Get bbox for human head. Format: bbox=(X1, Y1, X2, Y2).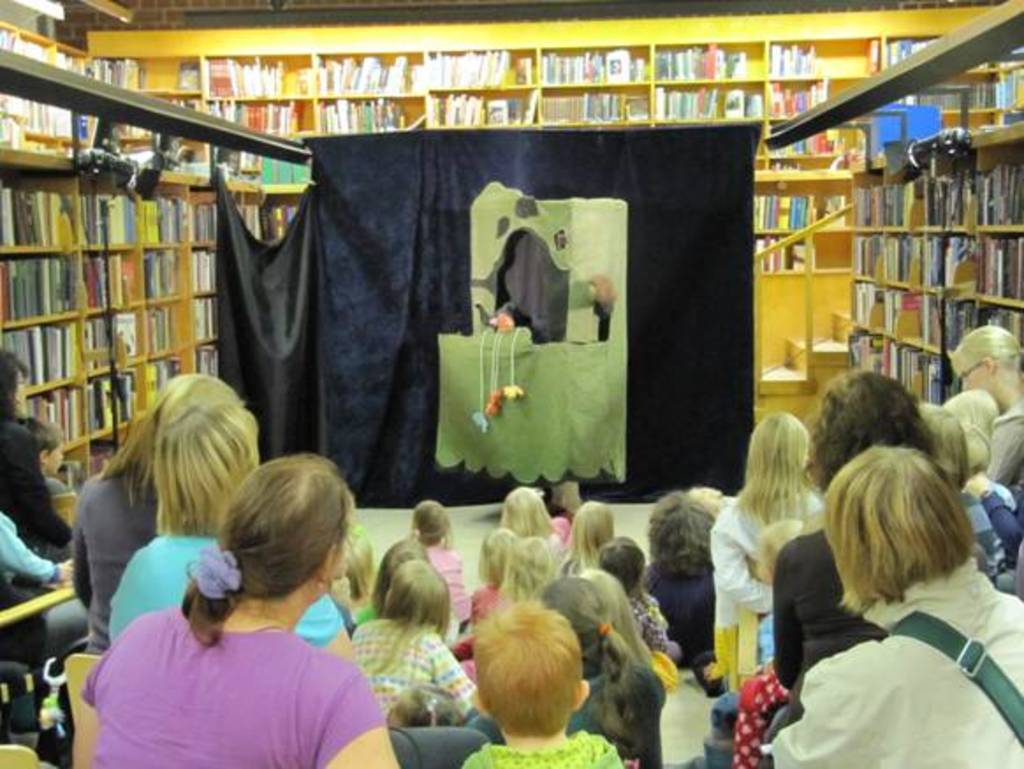
bbox=(384, 535, 426, 590).
